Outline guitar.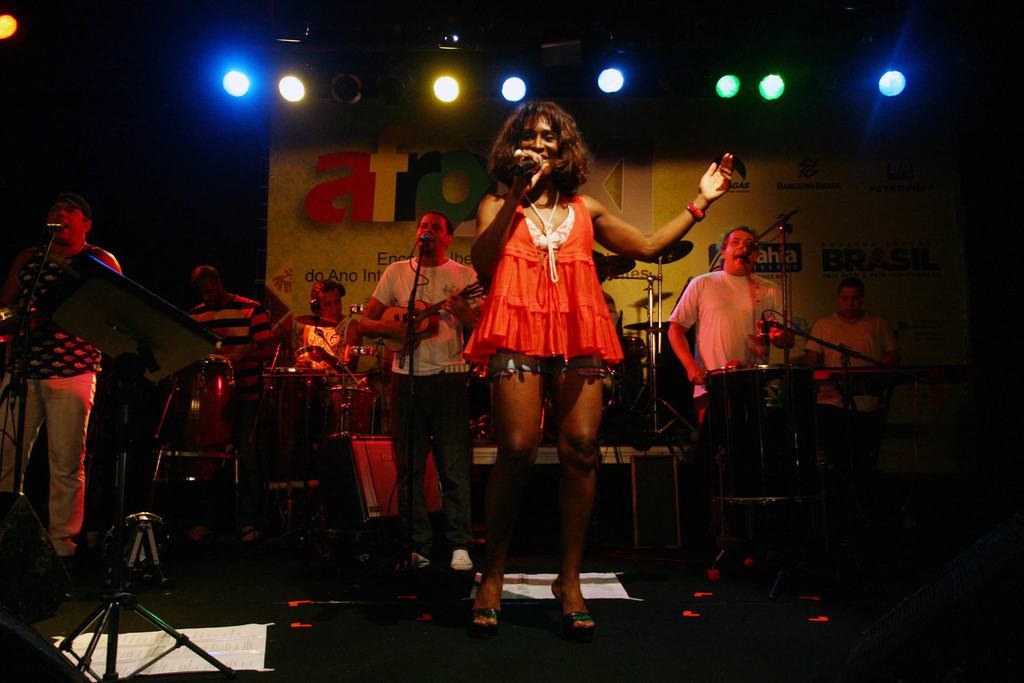
Outline: [left=376, top=276, right=493, bottom=358].
